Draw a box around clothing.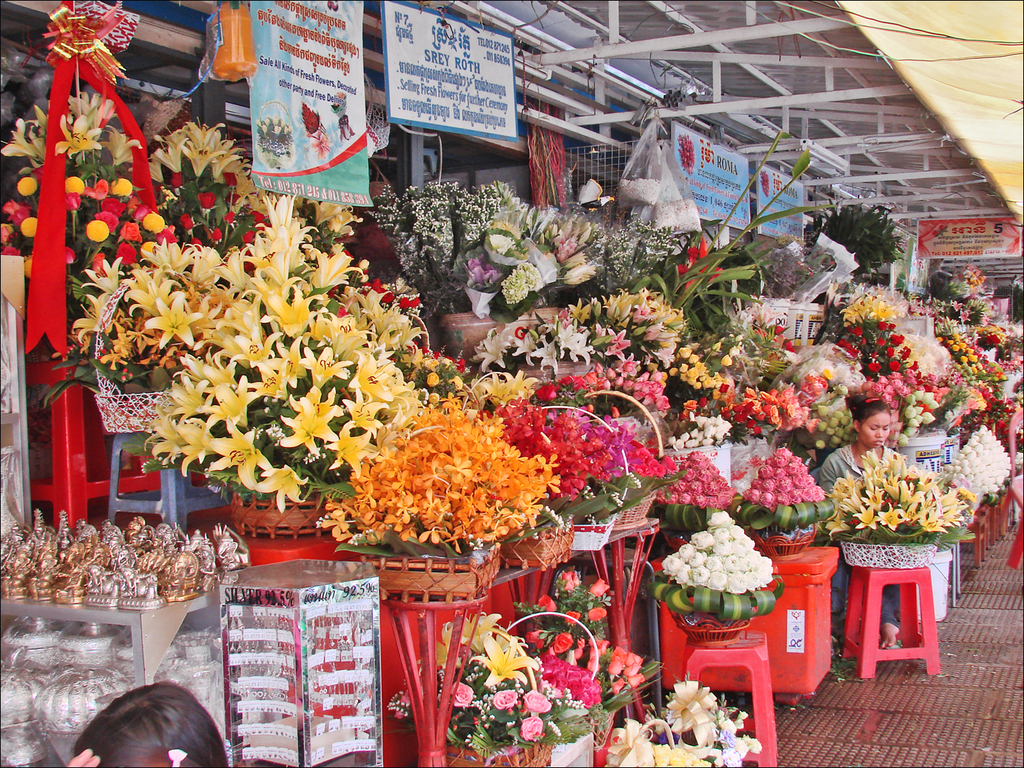
815, 445, 902, 539.
